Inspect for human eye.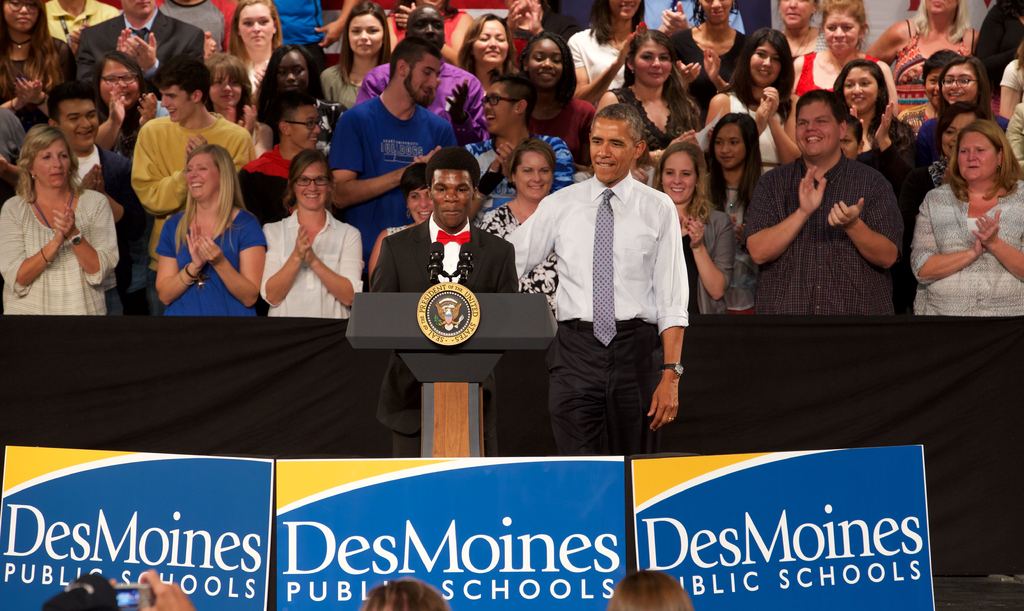
Inspection: (x1=716, y1=139, x2=723, y2=147).
